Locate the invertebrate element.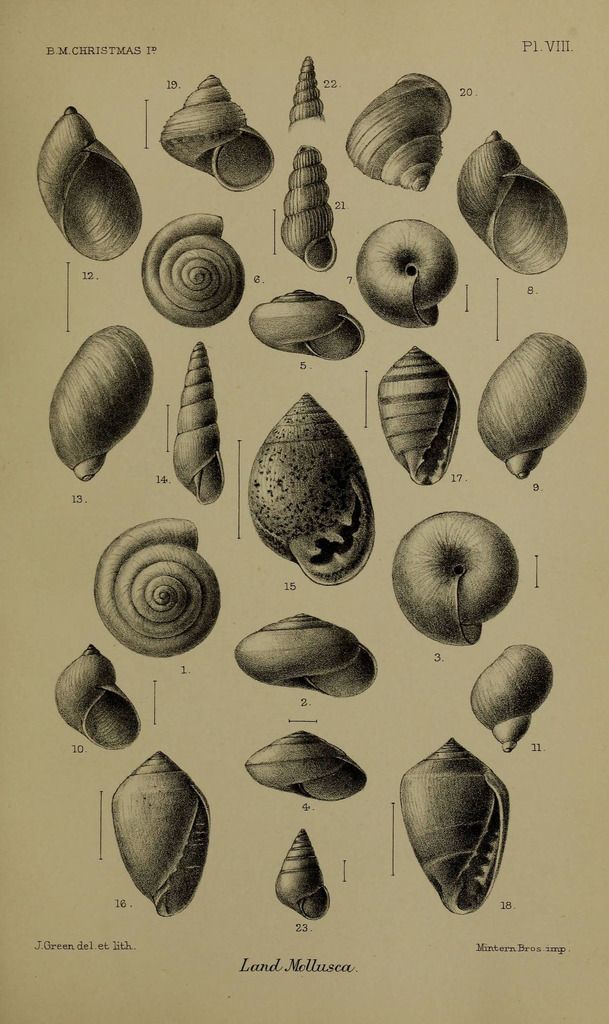
Element bbox: [166,73,274,190].
